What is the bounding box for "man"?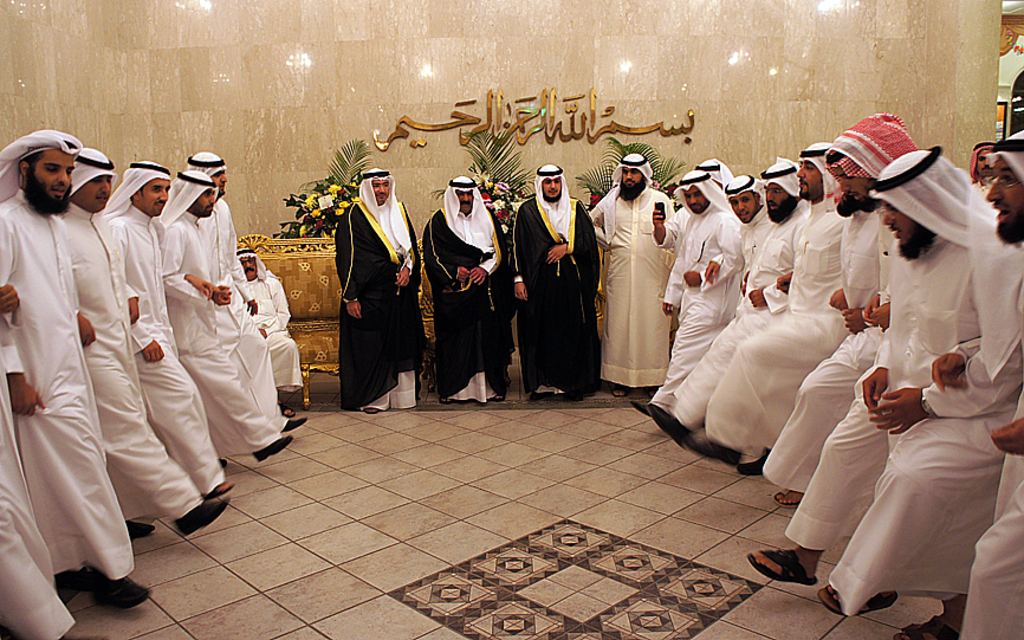
bbox=(594, 147, 676, 399).
